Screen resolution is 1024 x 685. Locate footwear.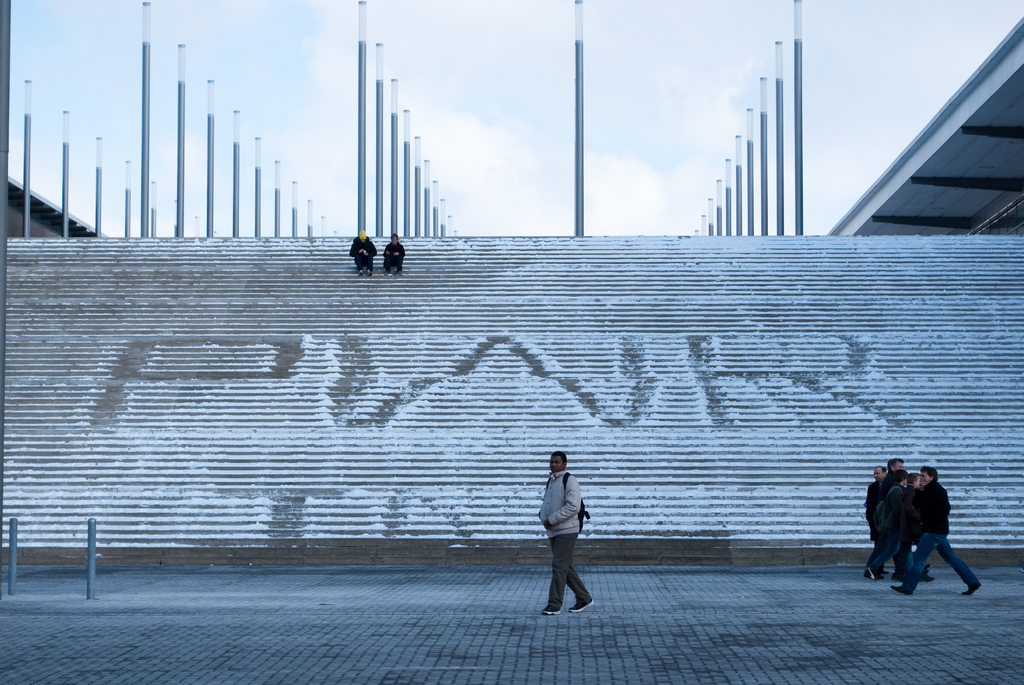
{"left": 544, "top": 600, "right": 561, "bottom": 614}.
